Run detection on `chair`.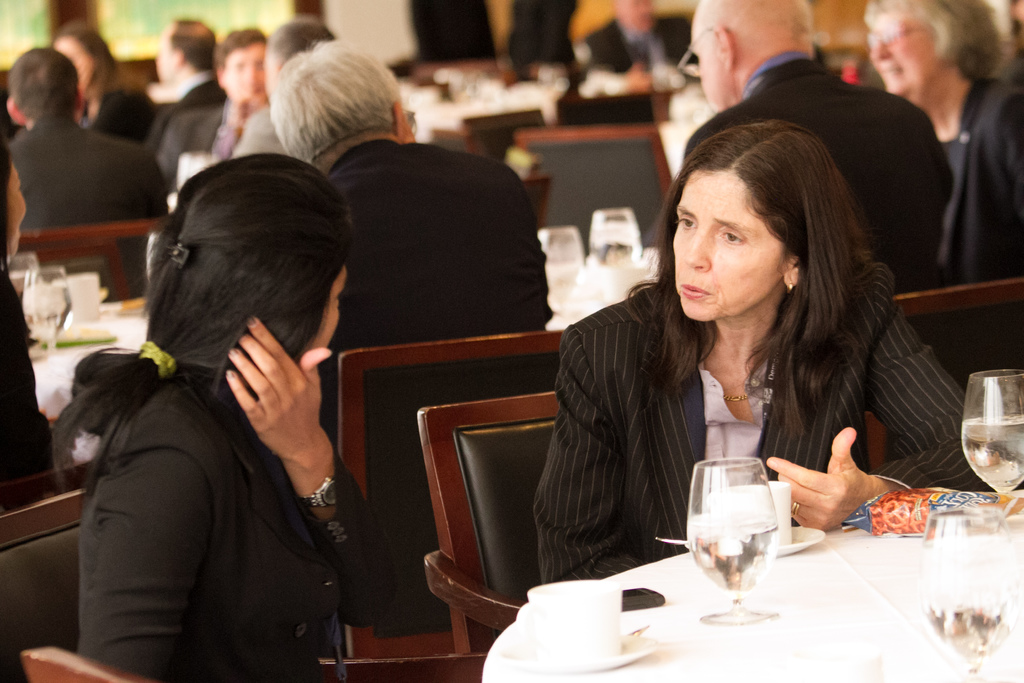
Result: <bbox>40, 245, 131, 300</bbox>.
